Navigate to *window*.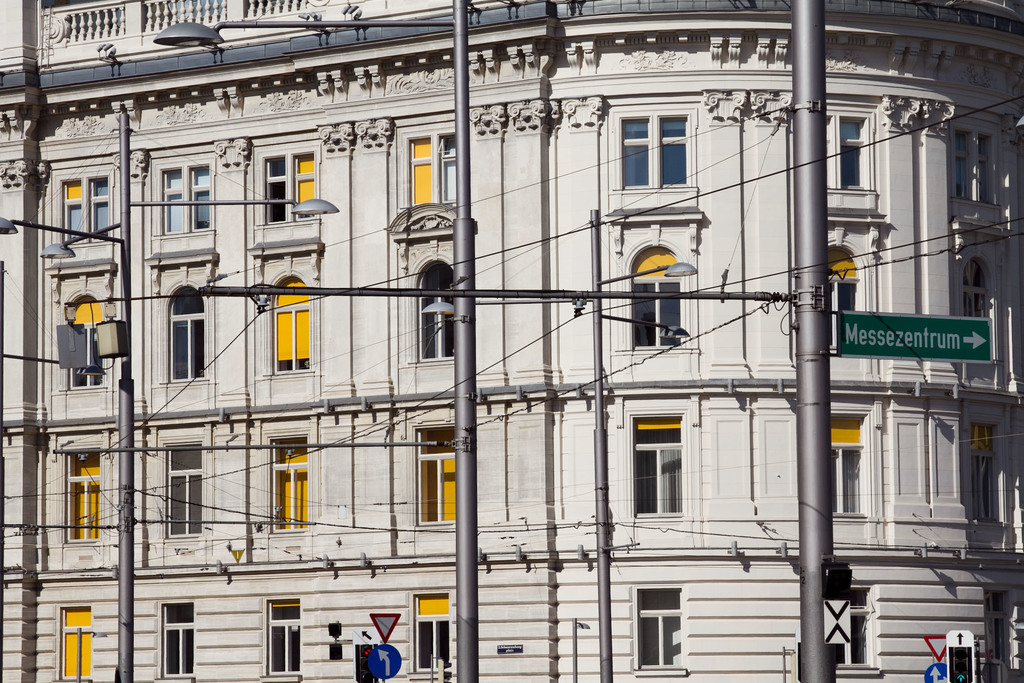
Navigation target: <bbox>829, 585, 870, 664</bbox>.
